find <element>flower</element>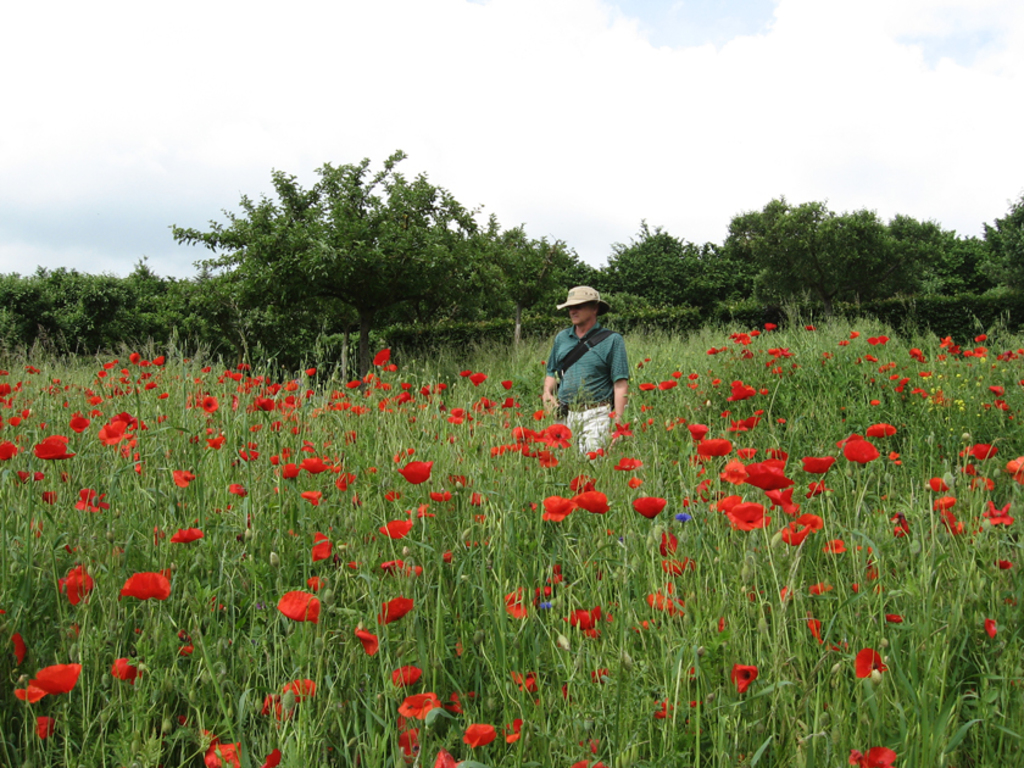
bbox(691, 701, 694, 702)
